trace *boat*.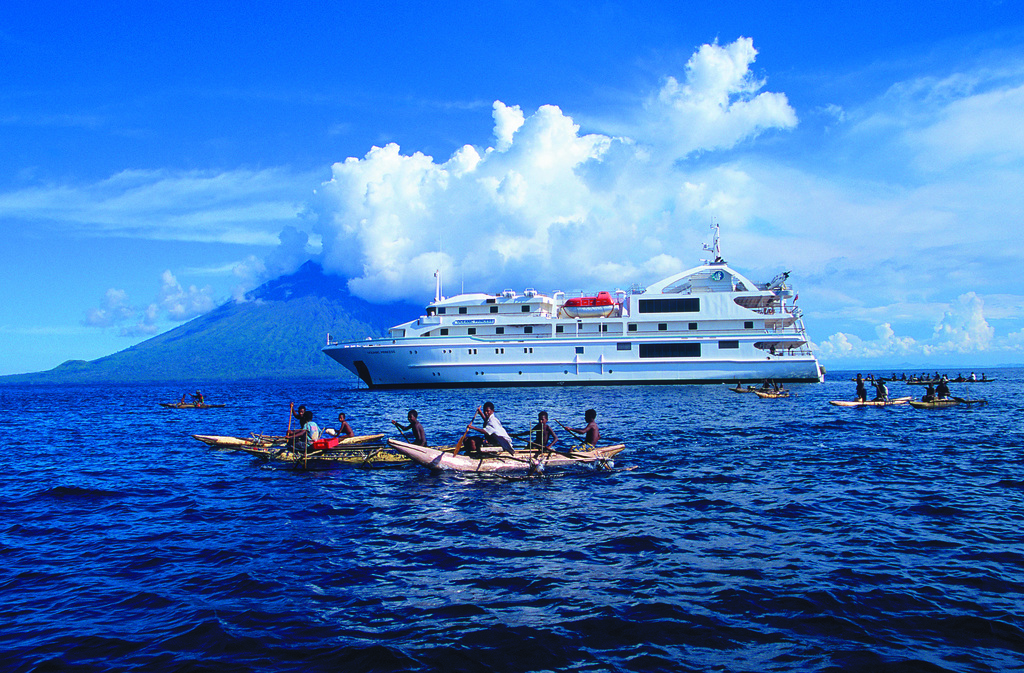
Traced to detection(388, 436, 627, 472).
